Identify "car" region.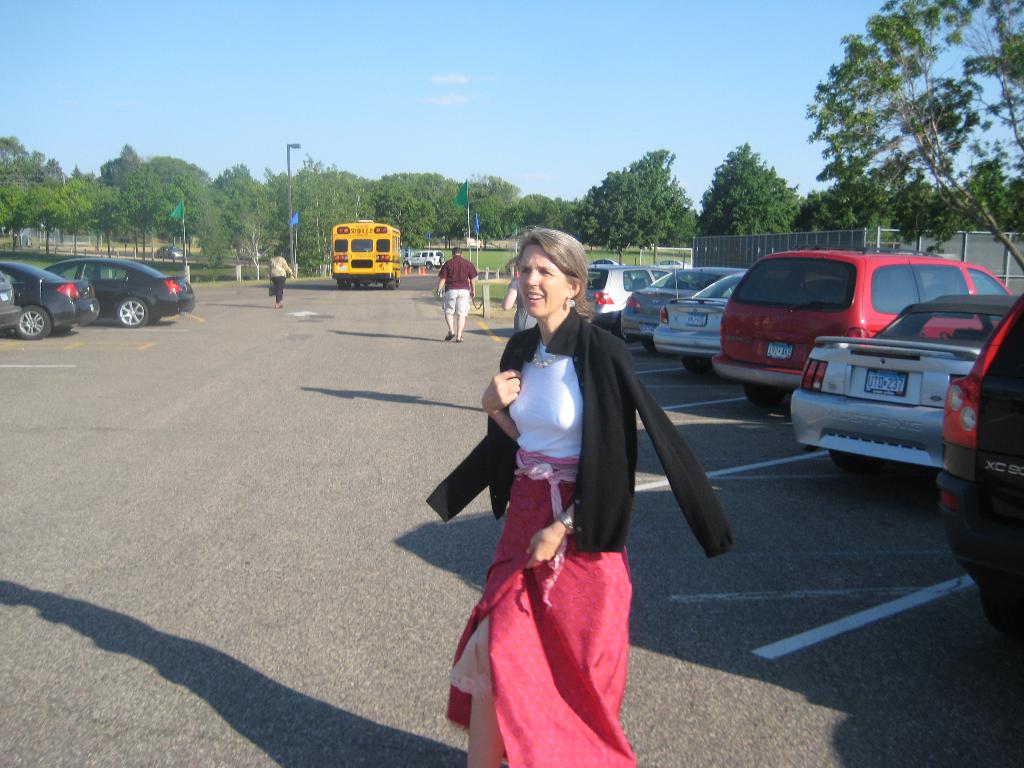
Region: 402, 247, 445, 271.
